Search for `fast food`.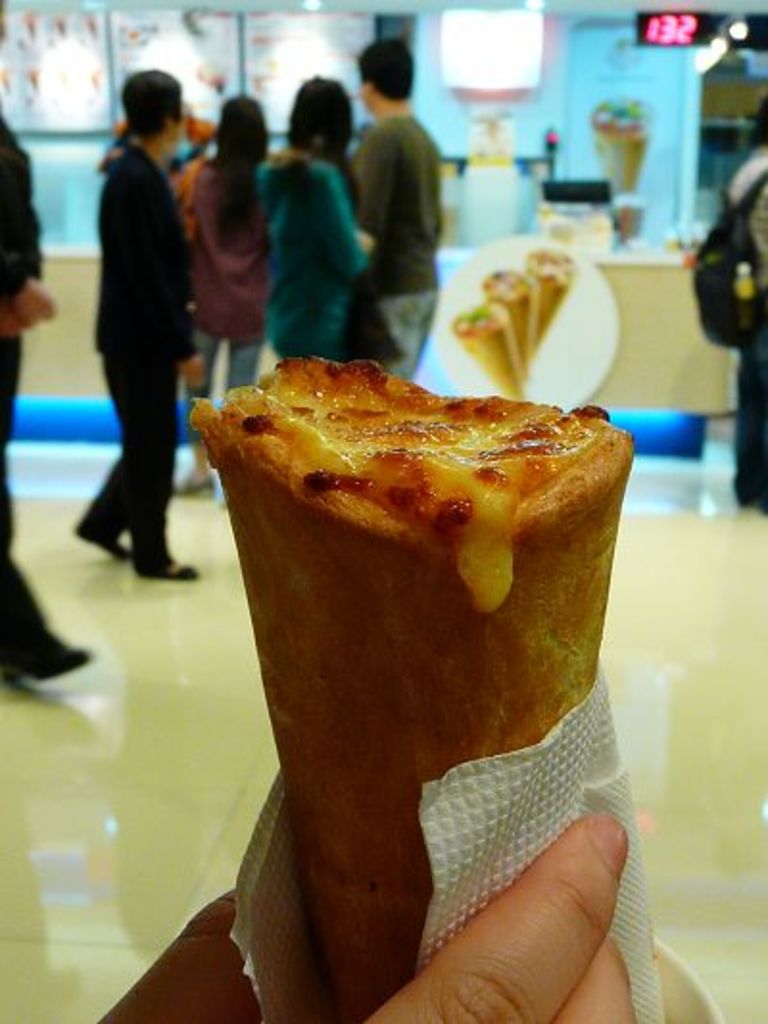
Found at 2,73,17,100.
